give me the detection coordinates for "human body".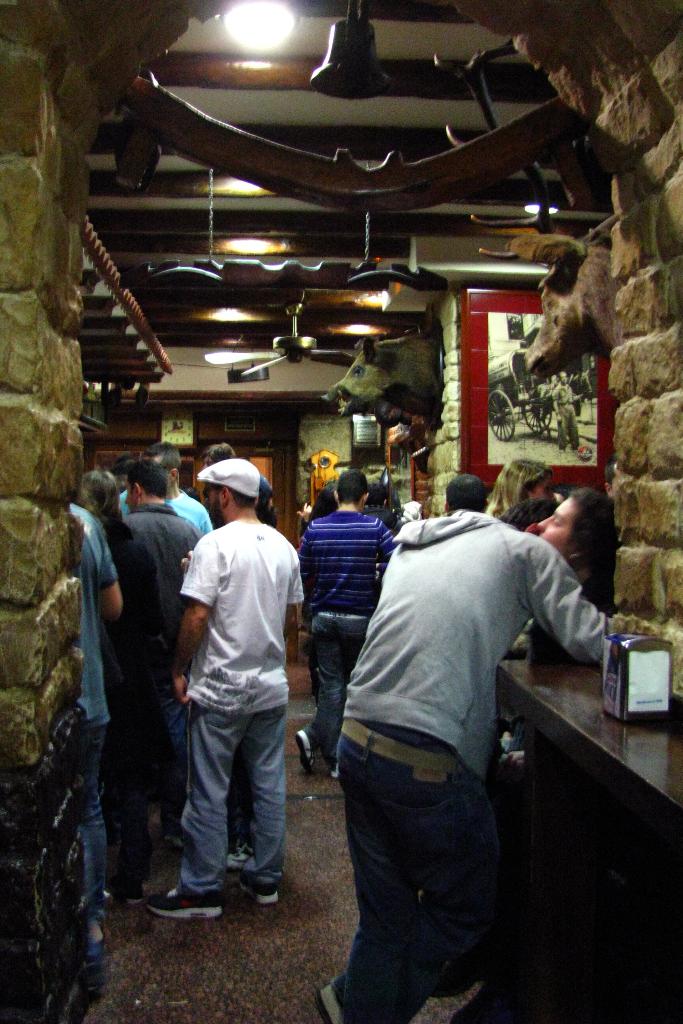
bbox=(119, 449, 213, 853).
